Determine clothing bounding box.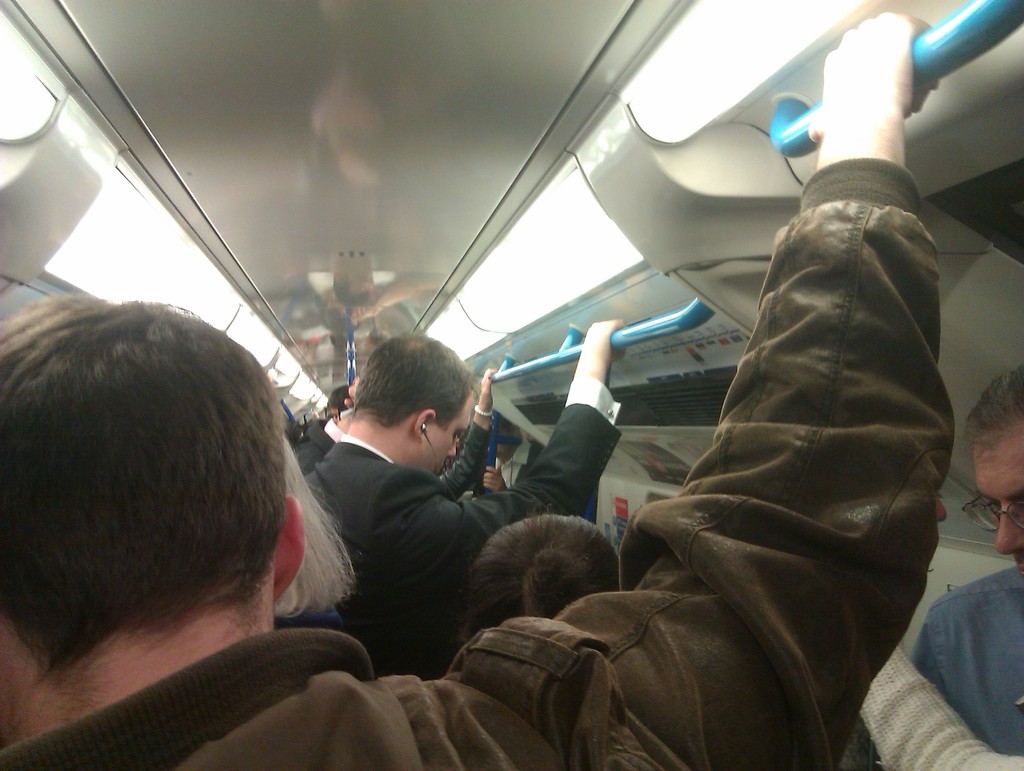
Determined: 861:644:1023:770.
